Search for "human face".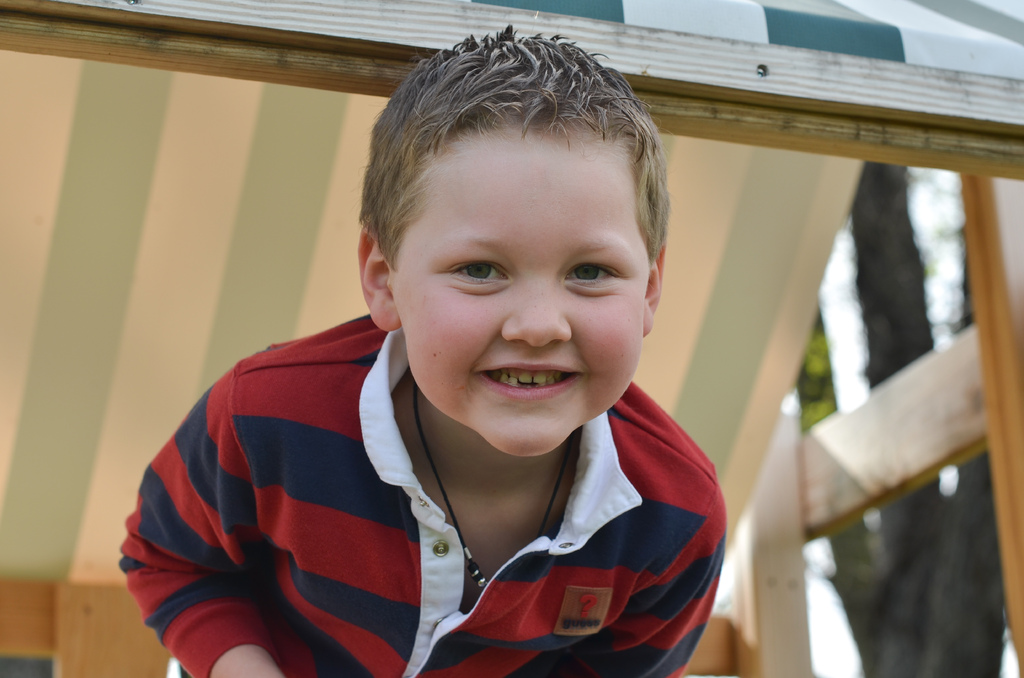
Found at 379/129/645/460.
